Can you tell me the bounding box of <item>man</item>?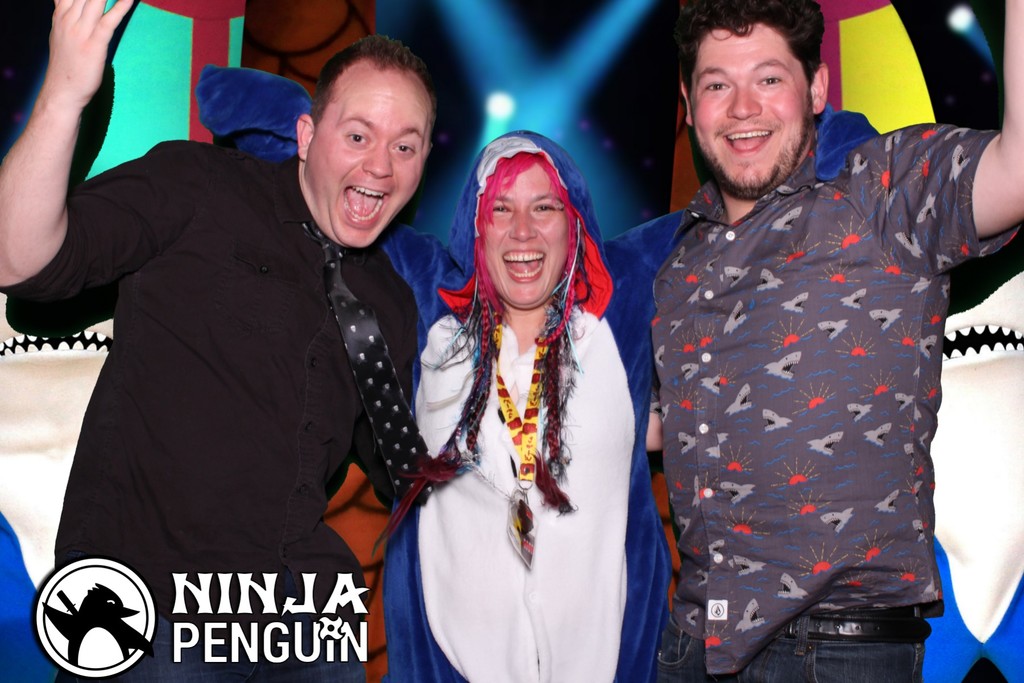
select_region(644, 0, 1023, 682).
